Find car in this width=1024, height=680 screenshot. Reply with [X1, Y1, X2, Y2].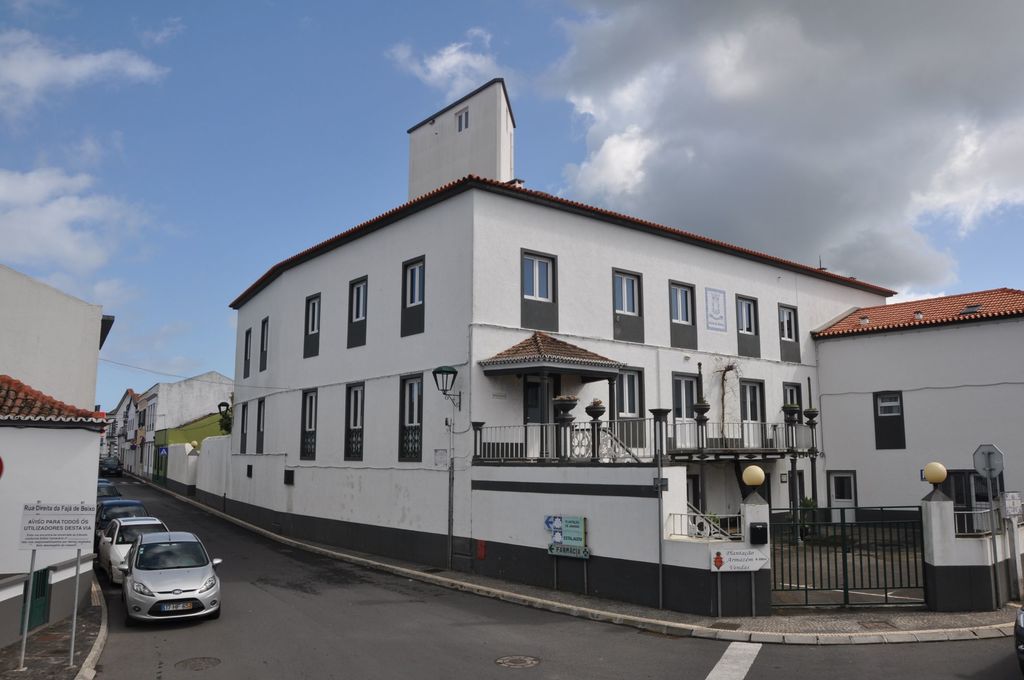
[117, 533, 221, 619].
